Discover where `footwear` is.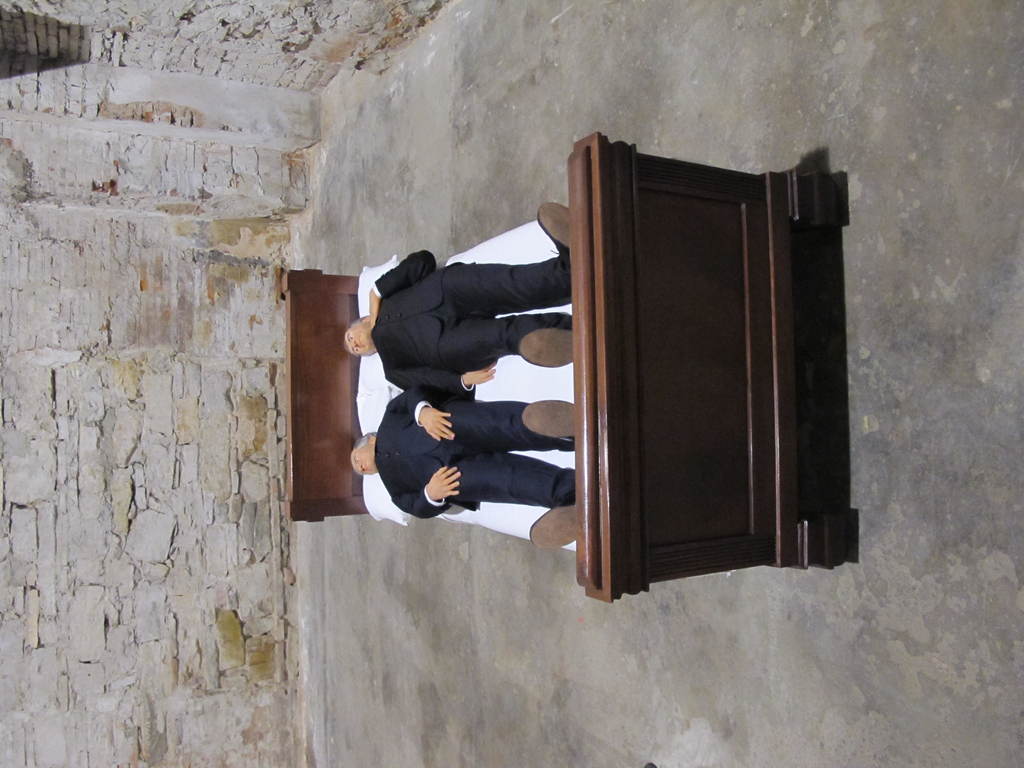
Discovered at x1=515 y1=329 x2=574 y2=371.
